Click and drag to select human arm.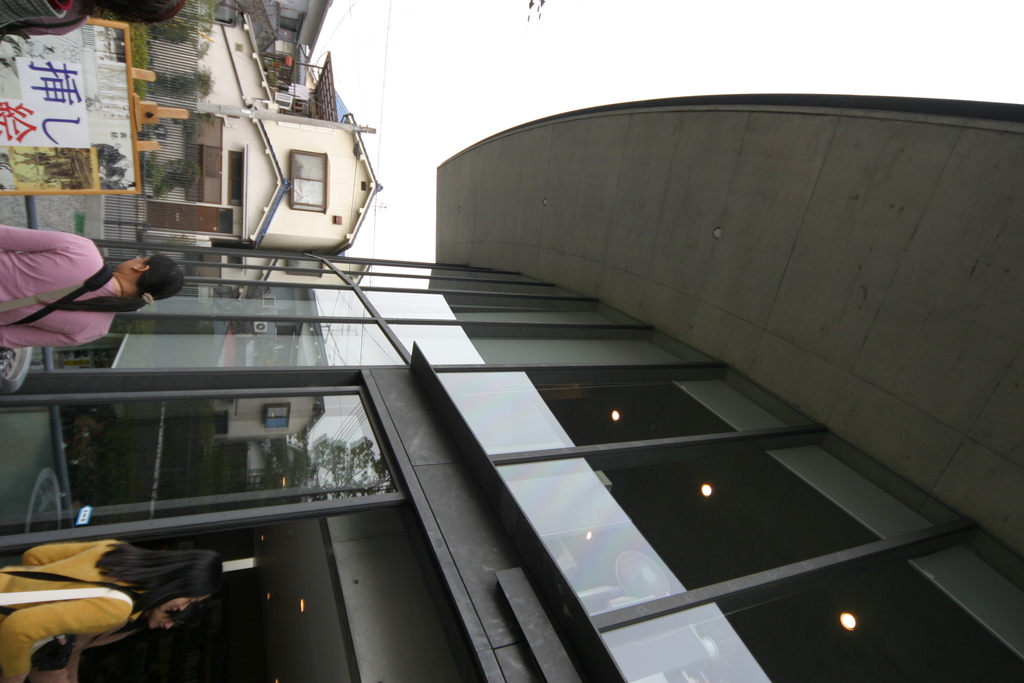
Selection: detection(0, 323, 110, 350).
